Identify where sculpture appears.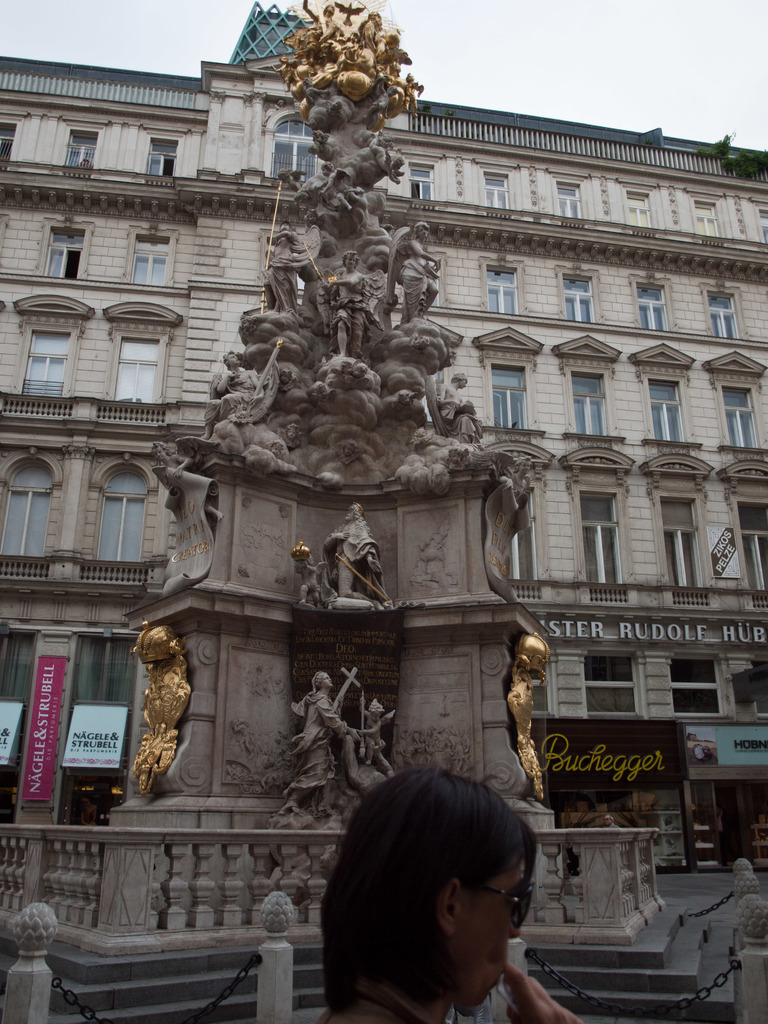
Appears at (x1=147, y1=435, x2=221, y2=525).
